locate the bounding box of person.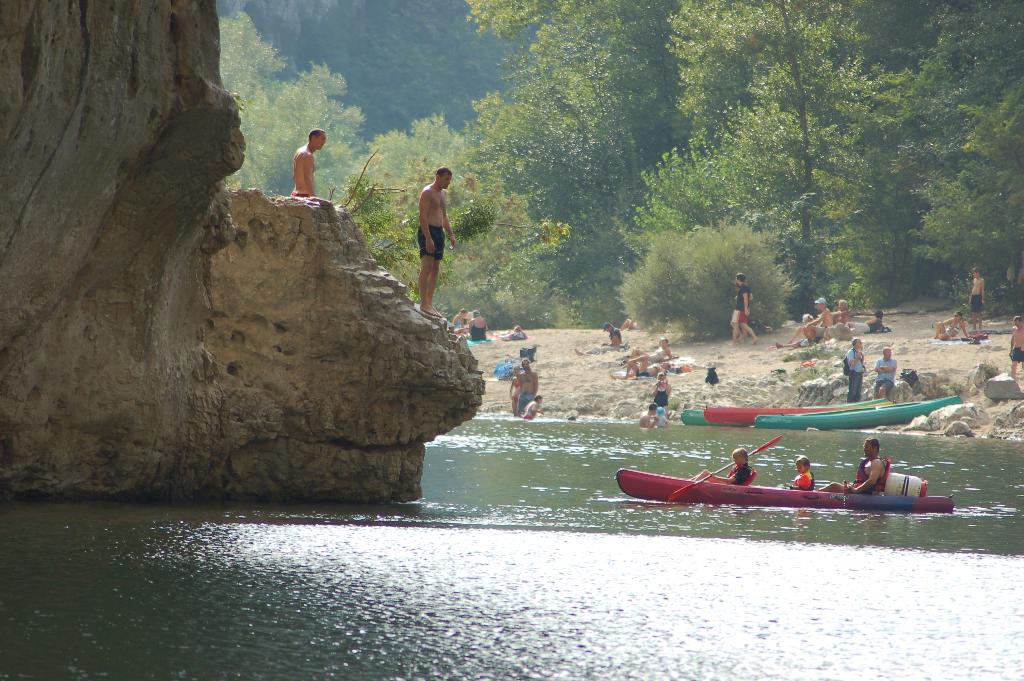
Bounding box: 829, 436, 879, 498.
